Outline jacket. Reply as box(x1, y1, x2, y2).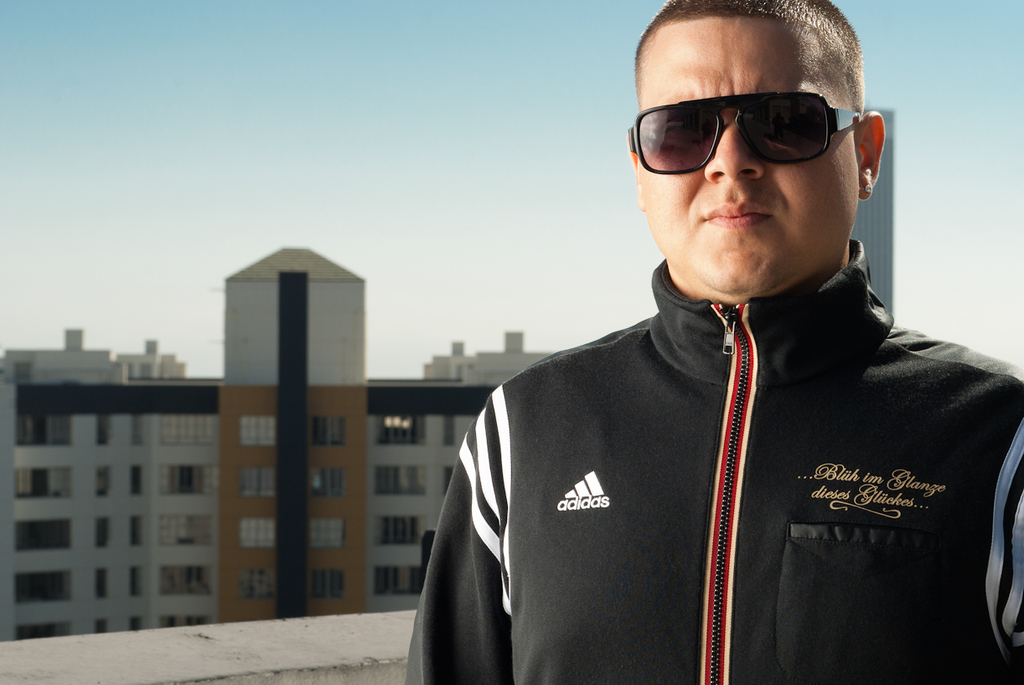
box(406, 237, 1023, 684).
